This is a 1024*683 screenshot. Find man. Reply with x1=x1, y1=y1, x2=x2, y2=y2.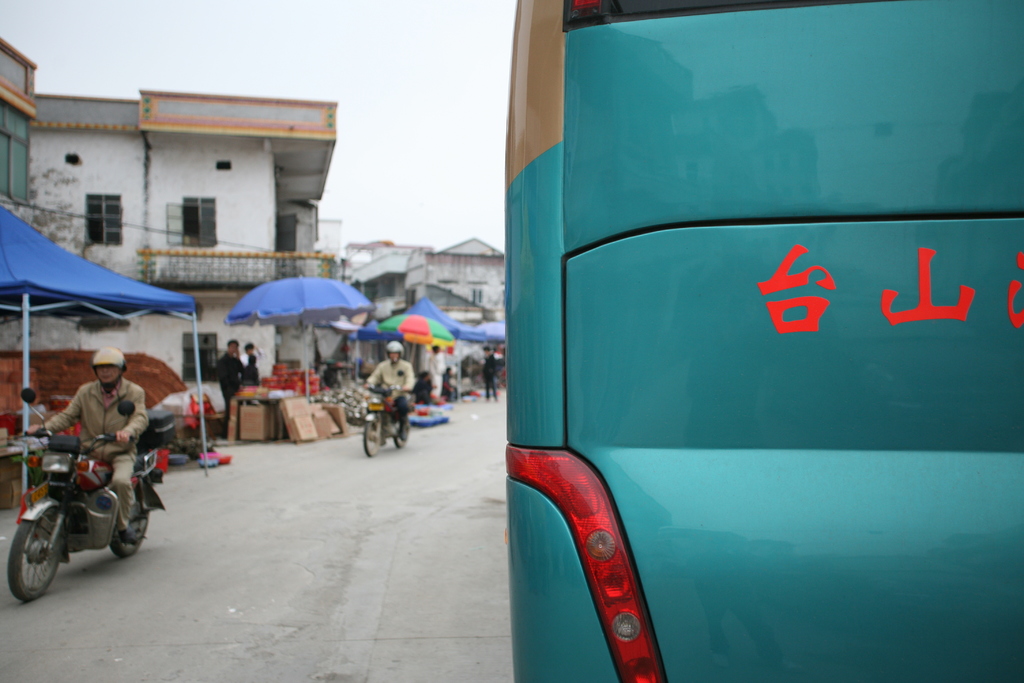
x1=367, y1=343, x2=418, y2=448.
